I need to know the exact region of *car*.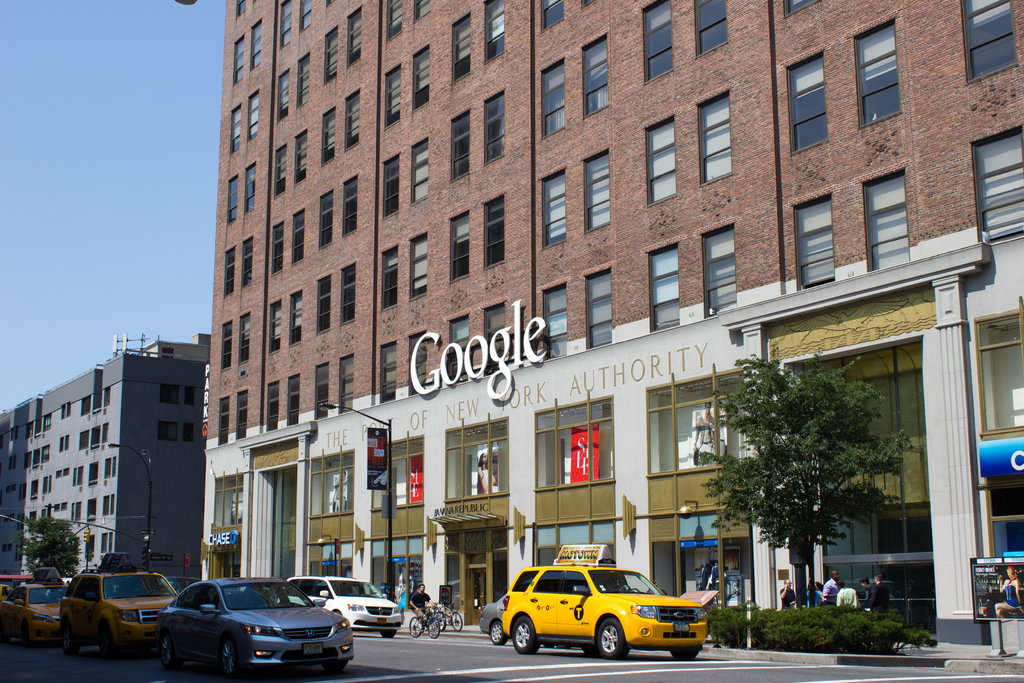
Region: box(152, 576, 355, 682).
